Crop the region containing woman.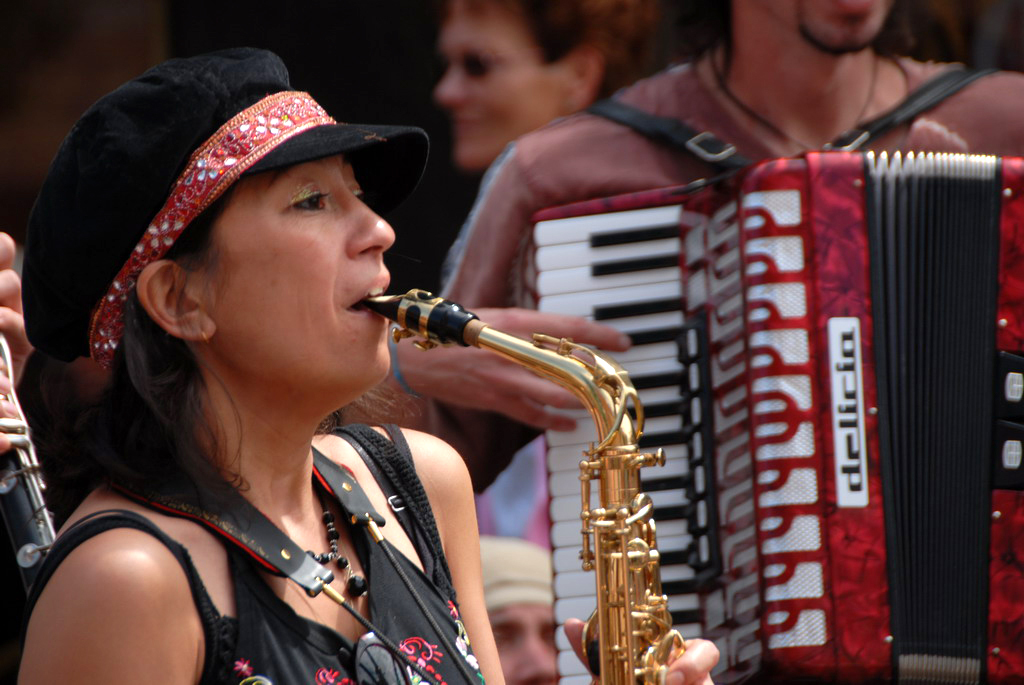
Crop region: (435, 0, 660, 164).
